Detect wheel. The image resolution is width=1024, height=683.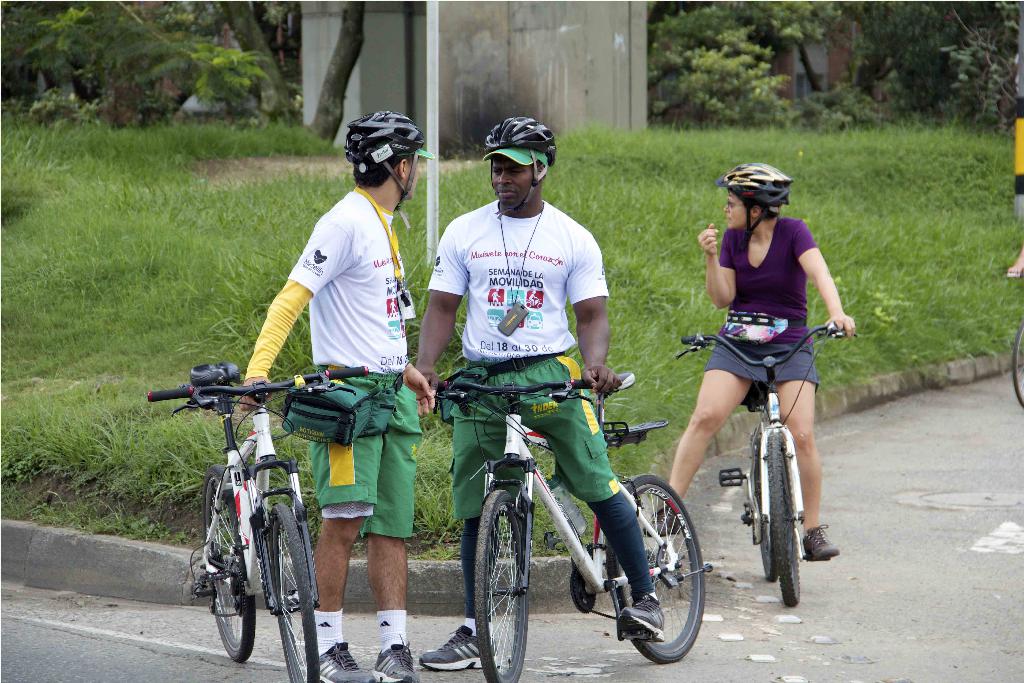
bbox(199, 470, 257, 661).
